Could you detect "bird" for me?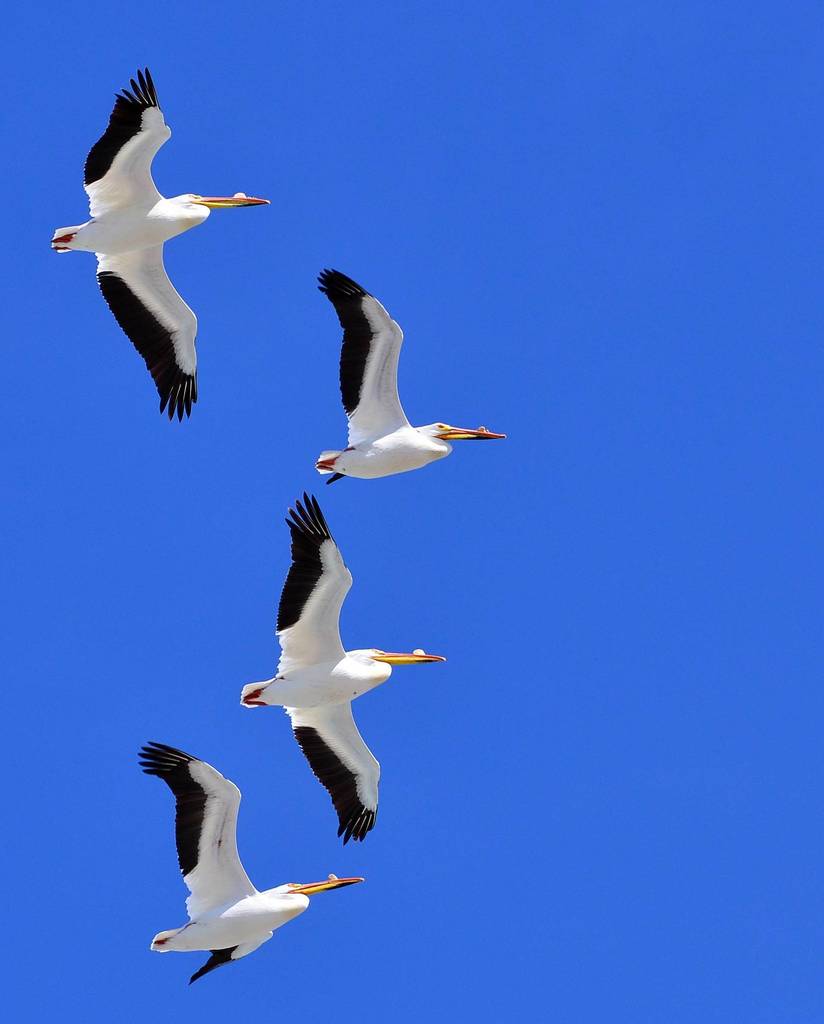
Detection result: (232, 494, 456, 853).
